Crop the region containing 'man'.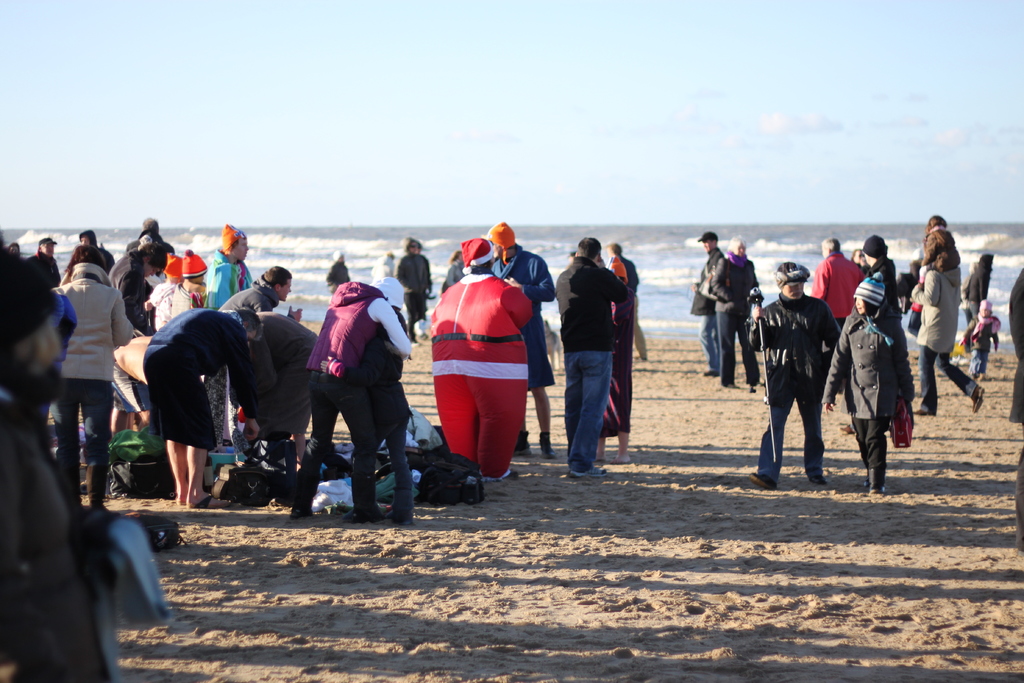
Crop region: 812/236/867/322.
